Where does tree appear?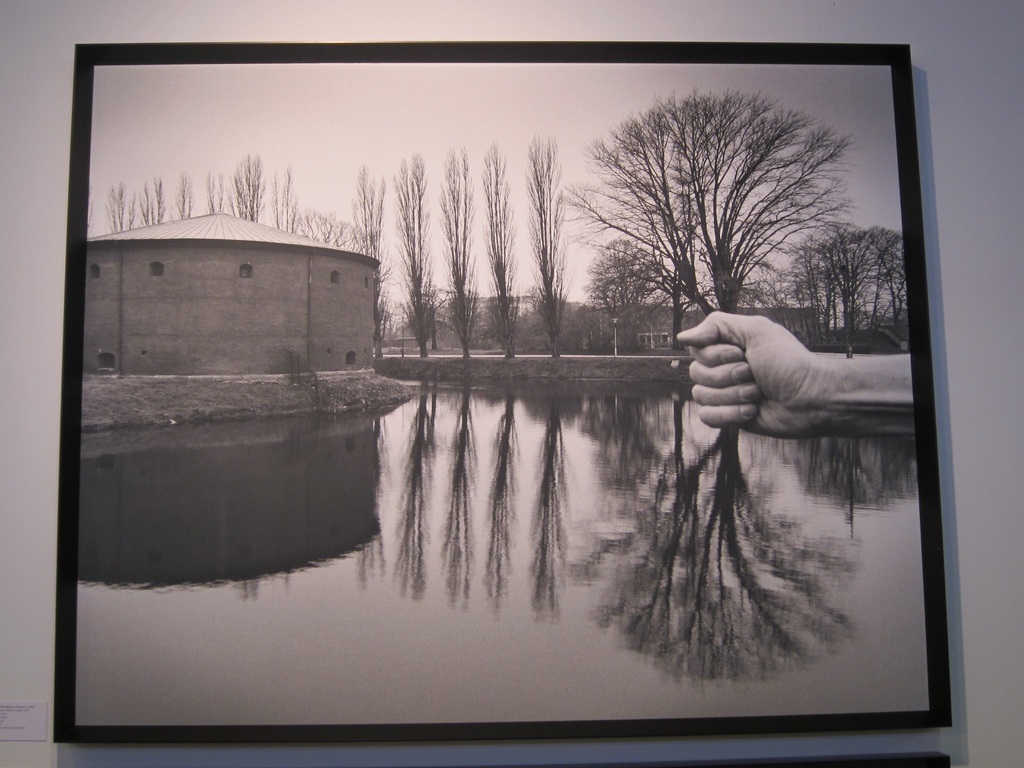
Appears at Rect(348, 165, 399, 346).
